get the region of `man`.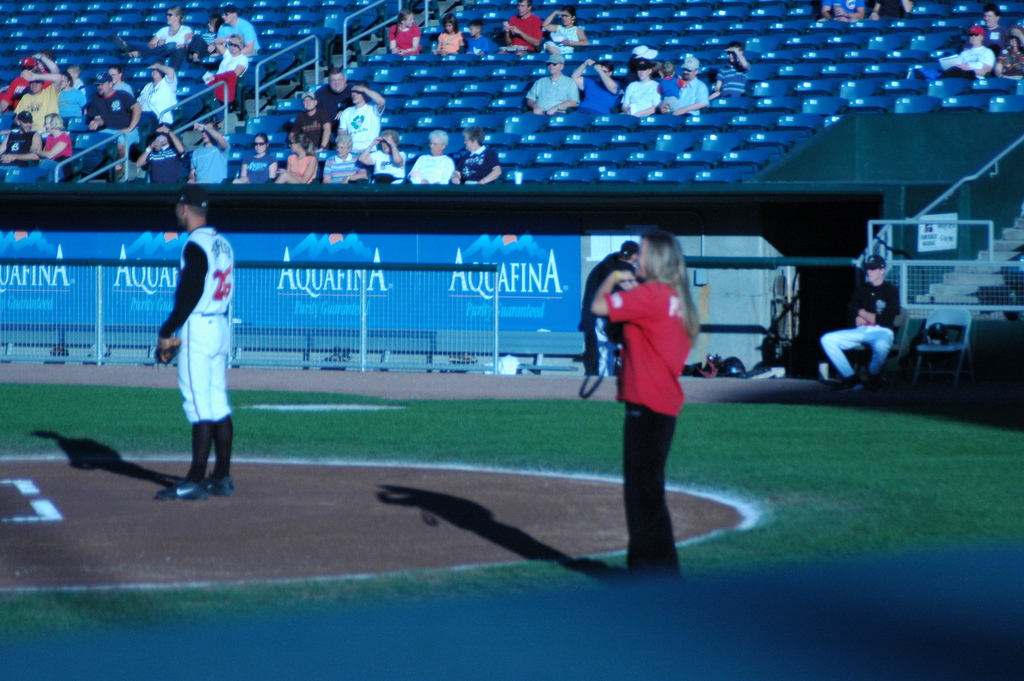
<box>287,95,328,152</box>.
